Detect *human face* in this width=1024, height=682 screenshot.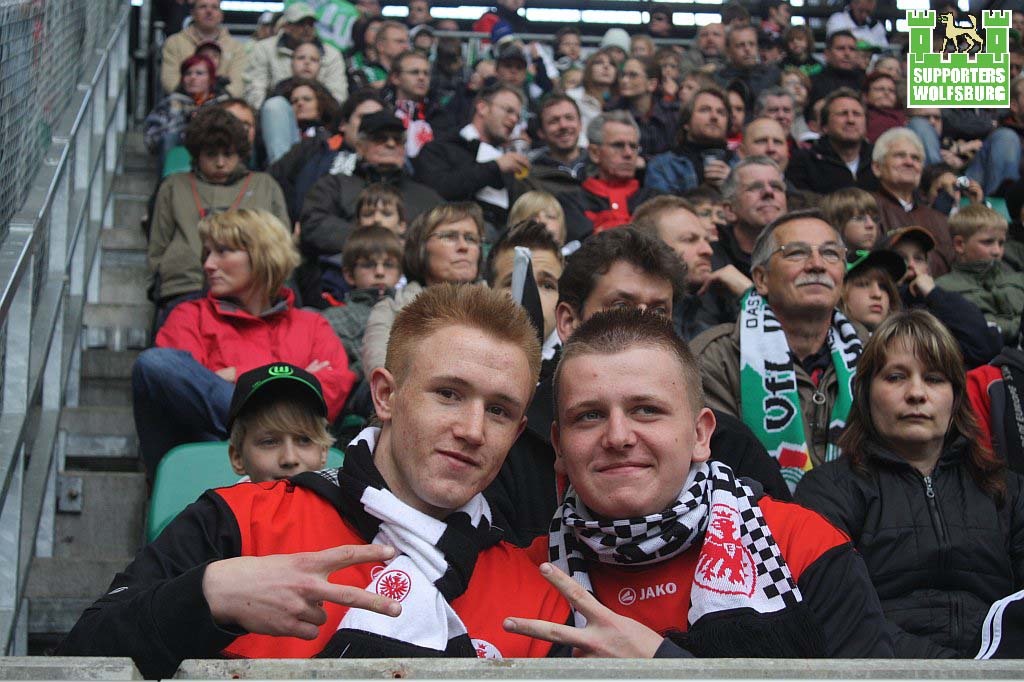
Detection: [left=344, top=96, right=412, bottom=173].
